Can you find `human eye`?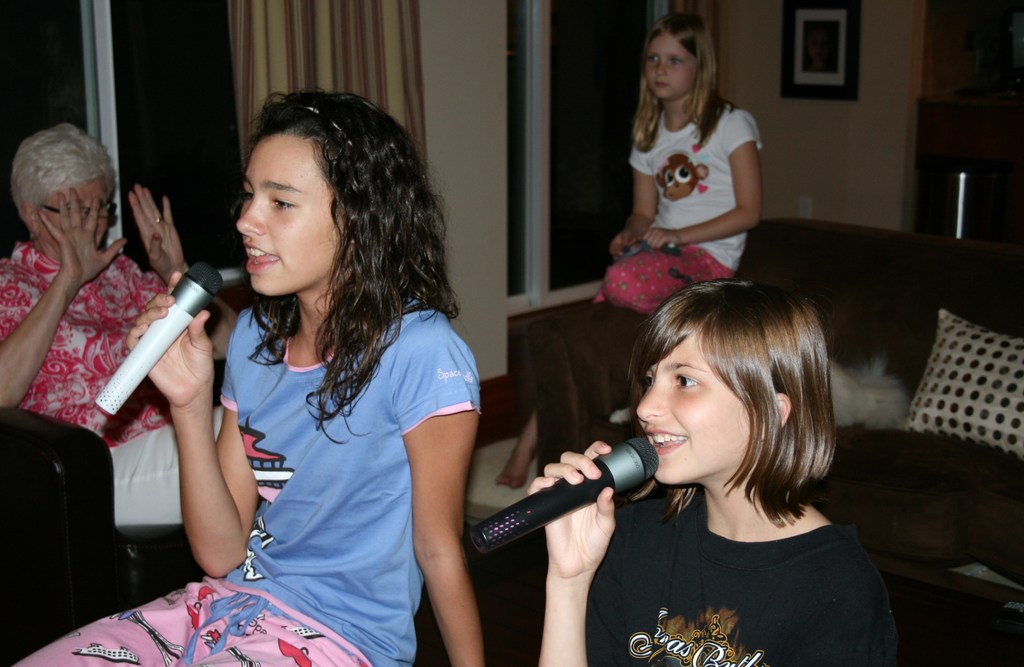
Yes, bounding box: bbox=(244, 191, 255, 204).
